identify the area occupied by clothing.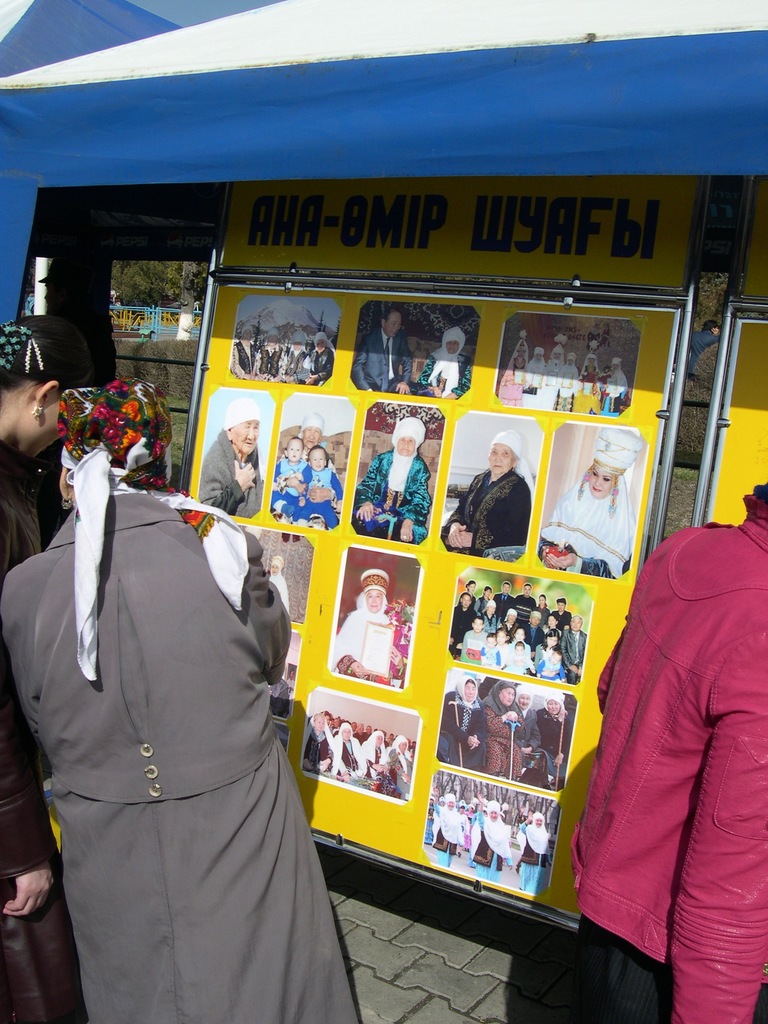
Area: [284,352,307,385].
